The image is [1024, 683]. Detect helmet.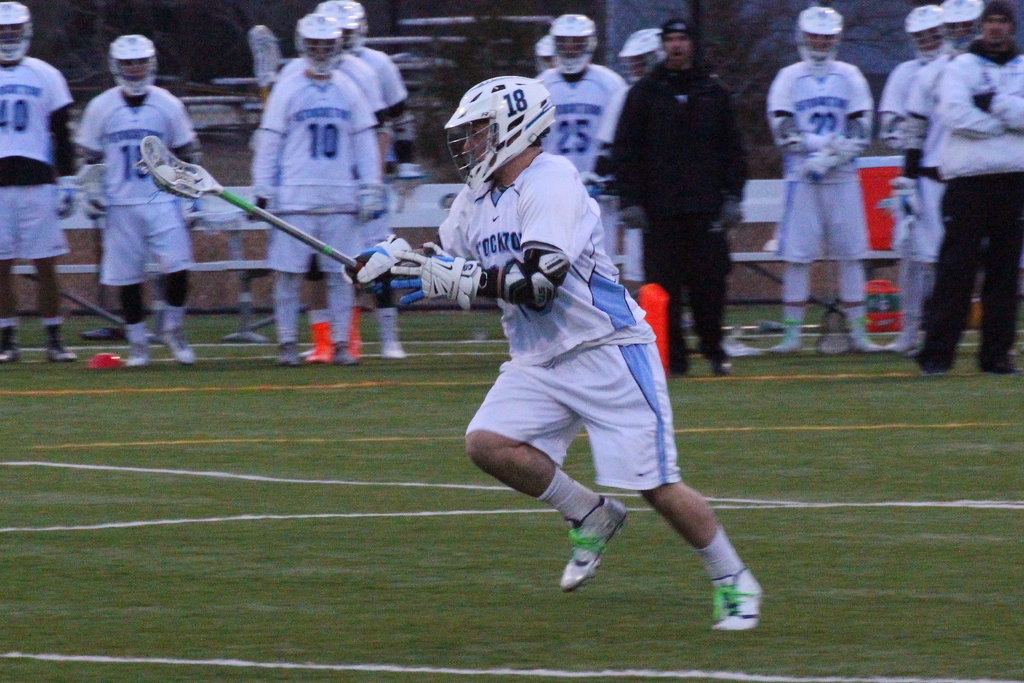
Detection: bbox=(296, 13, 347, 76).
